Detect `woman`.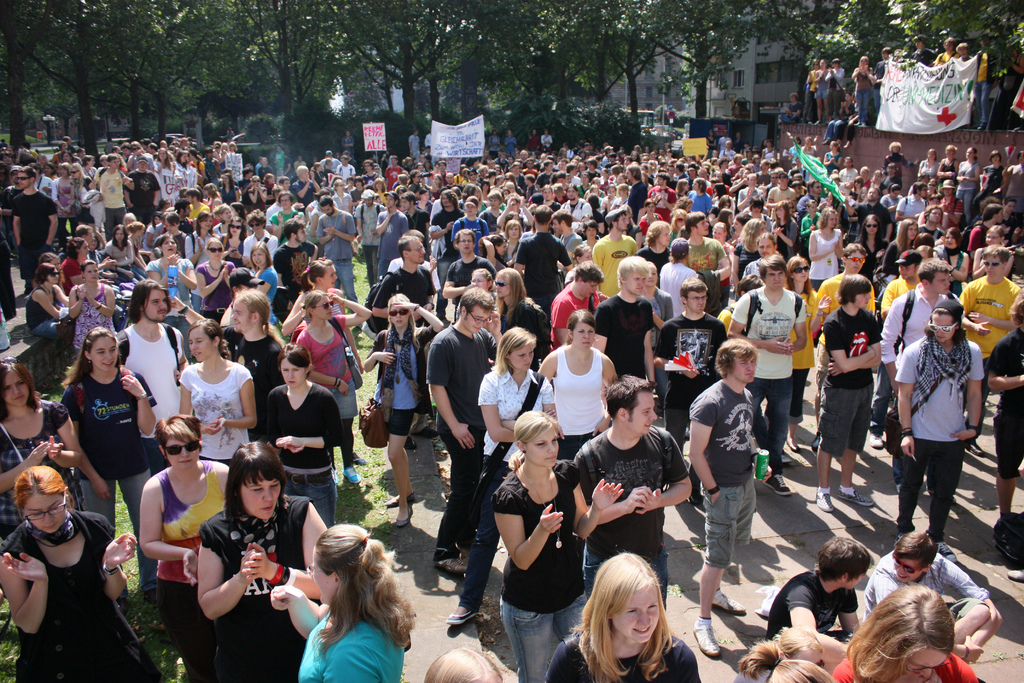
Detected at 69 163 89 223.
